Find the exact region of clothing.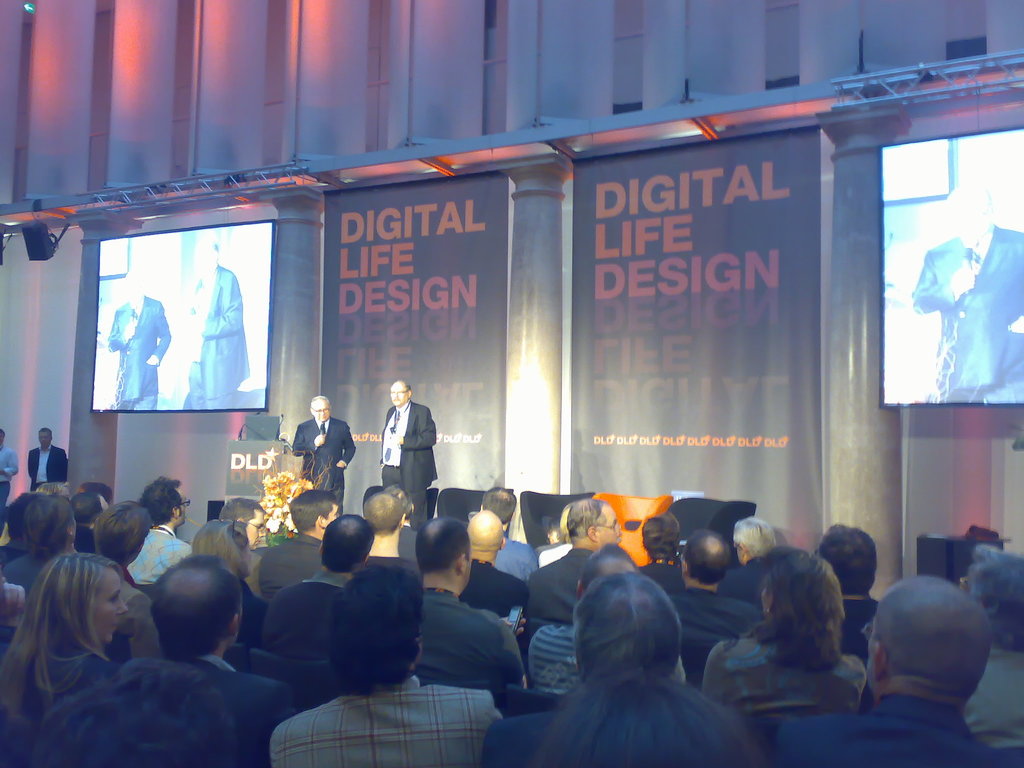
Exact region: <region>109, 294, 171, 408</region>.
